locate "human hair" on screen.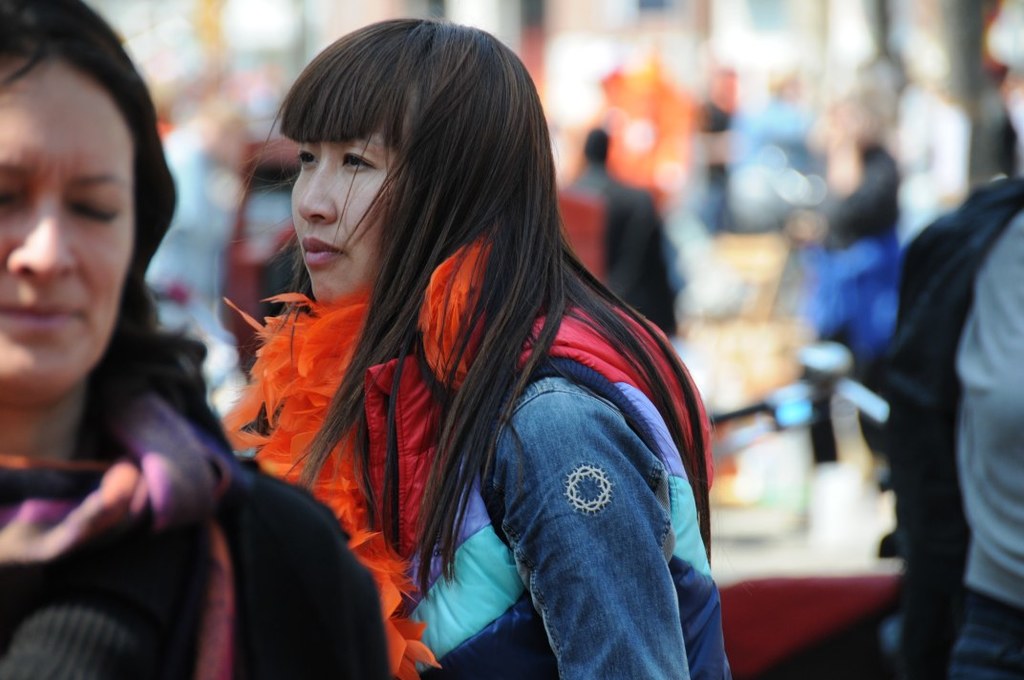
On screen at Rect(228, 11, 708, 557).
